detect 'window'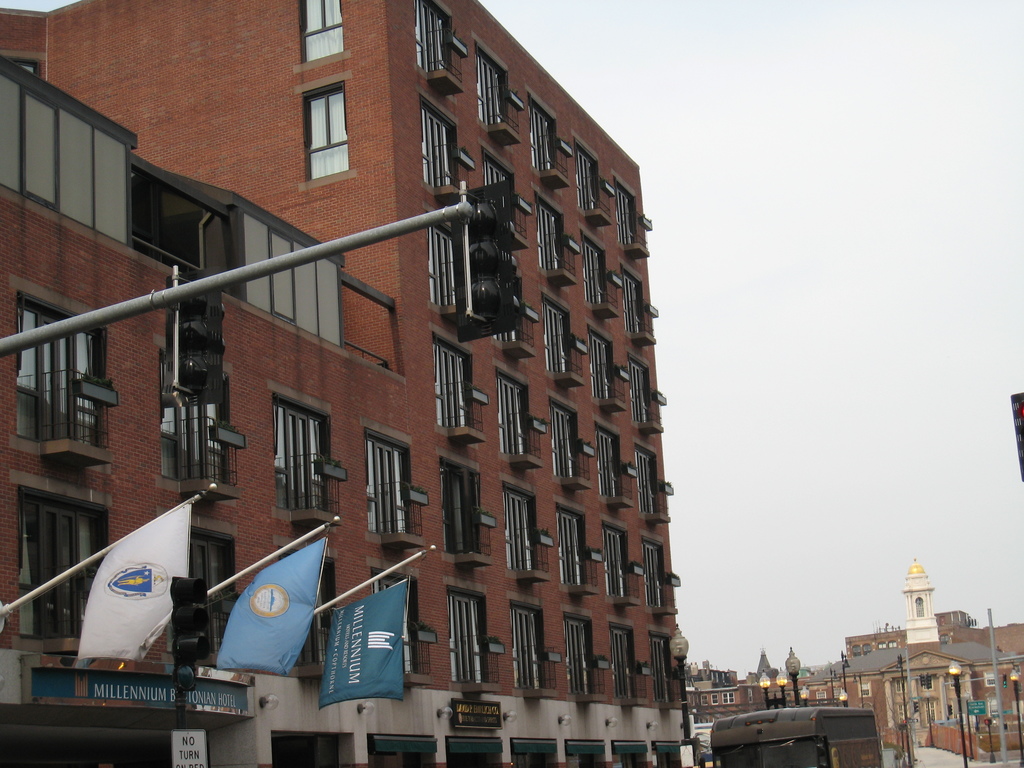
<bbox>625, 346, 659, 442</bbox>
